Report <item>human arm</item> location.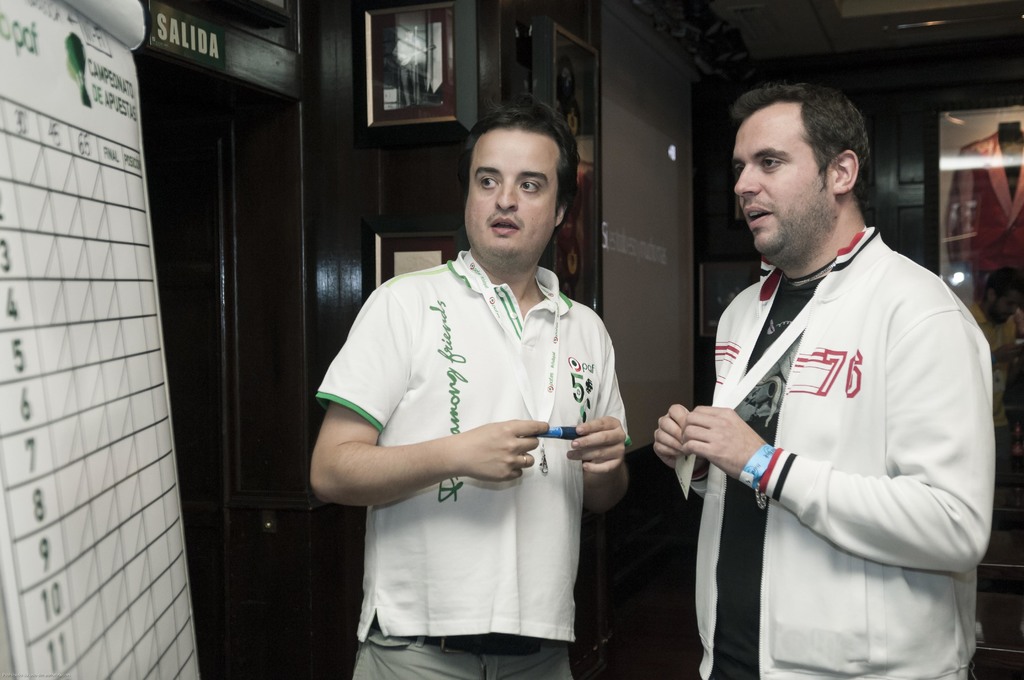
Report: select_region(560, 312, 627, 521).
